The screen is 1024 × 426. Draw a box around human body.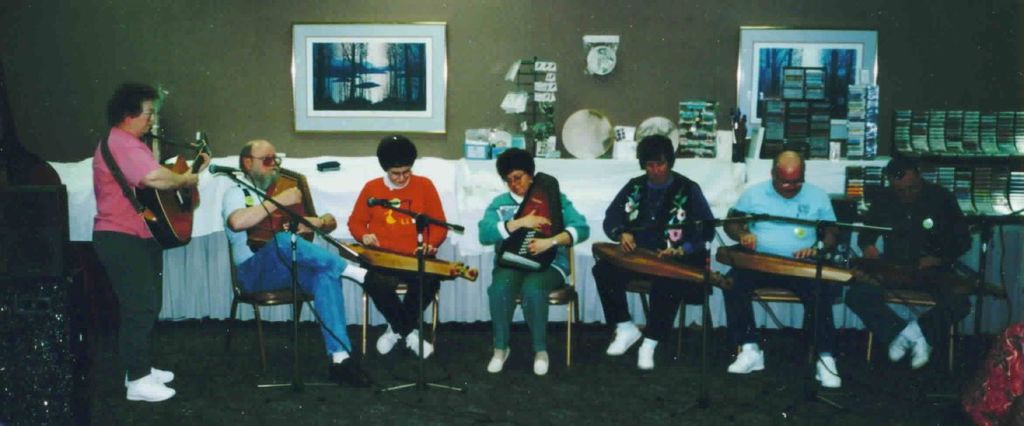
l=219, t=177, r=378, b=383.
